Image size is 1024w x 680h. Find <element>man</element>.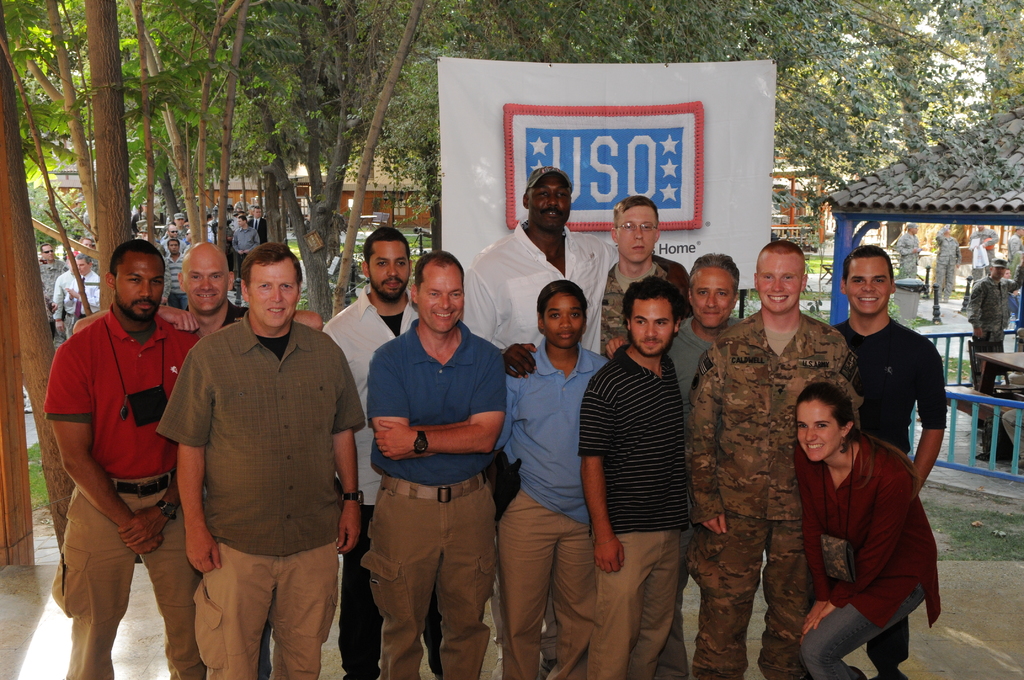
970:261:1011:392.
